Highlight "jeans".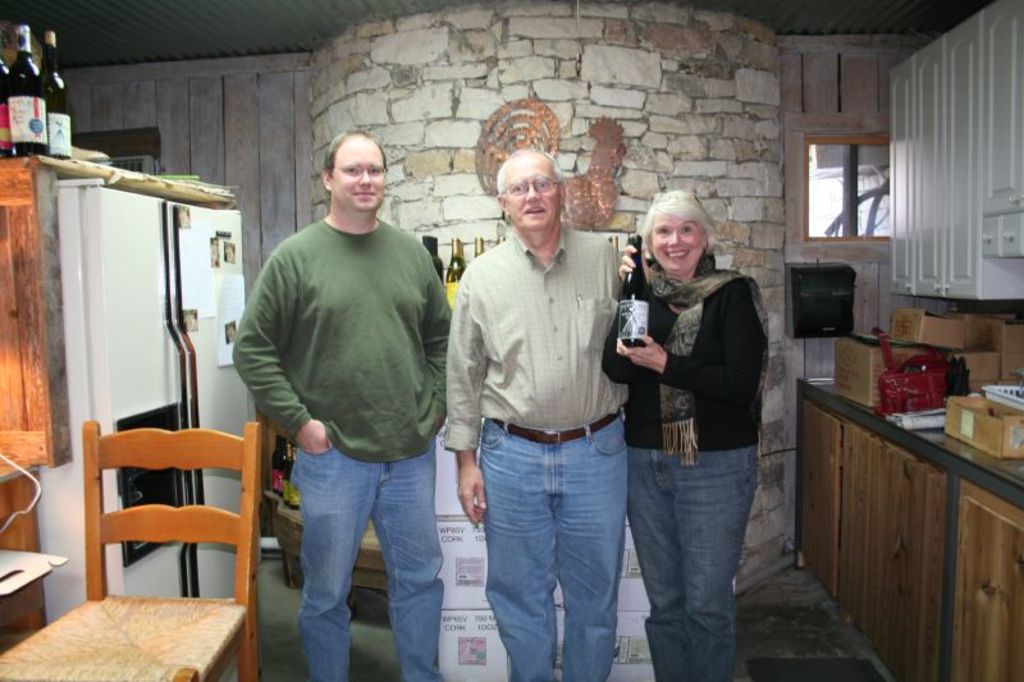
Highlighted region: rect(628, 448, 759, 681).
